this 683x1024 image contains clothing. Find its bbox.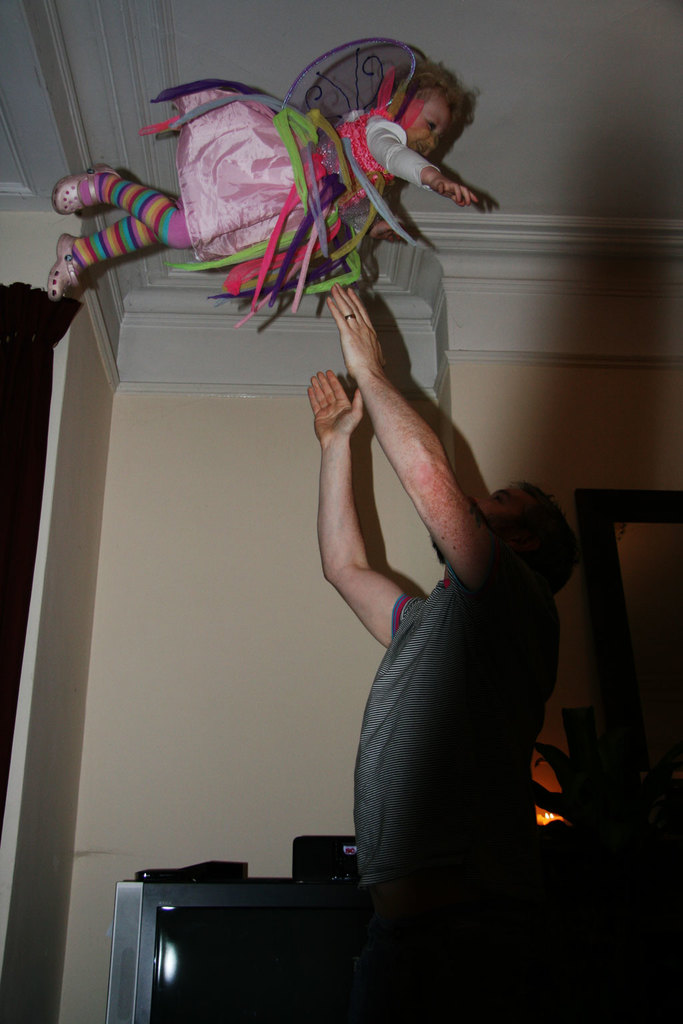
[x1=342, y1=563, x2=574, y2=1005].
